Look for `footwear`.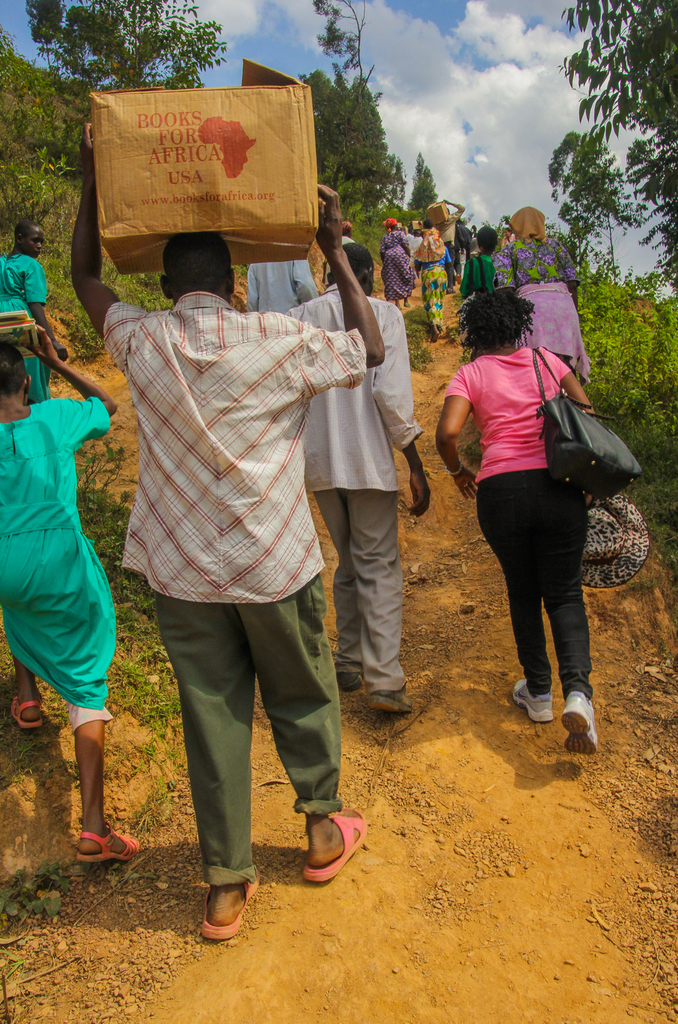
Found: 514,679,556,728.
